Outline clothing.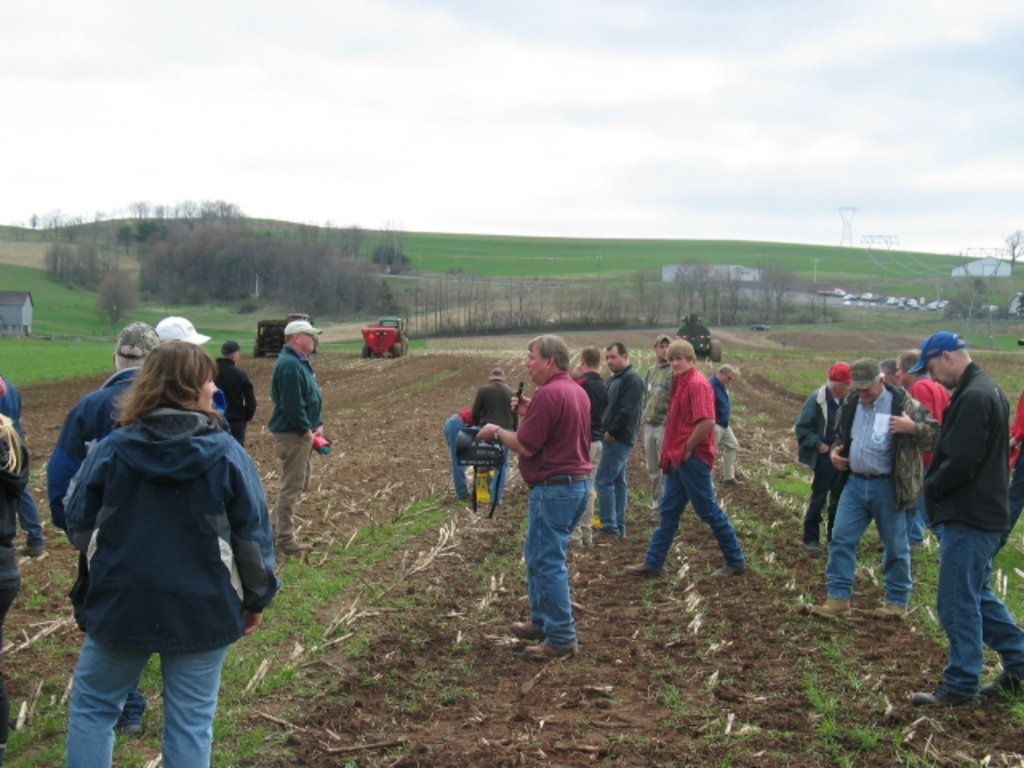
Outline: x1=710, y1=365, x2=742, y2=490.
